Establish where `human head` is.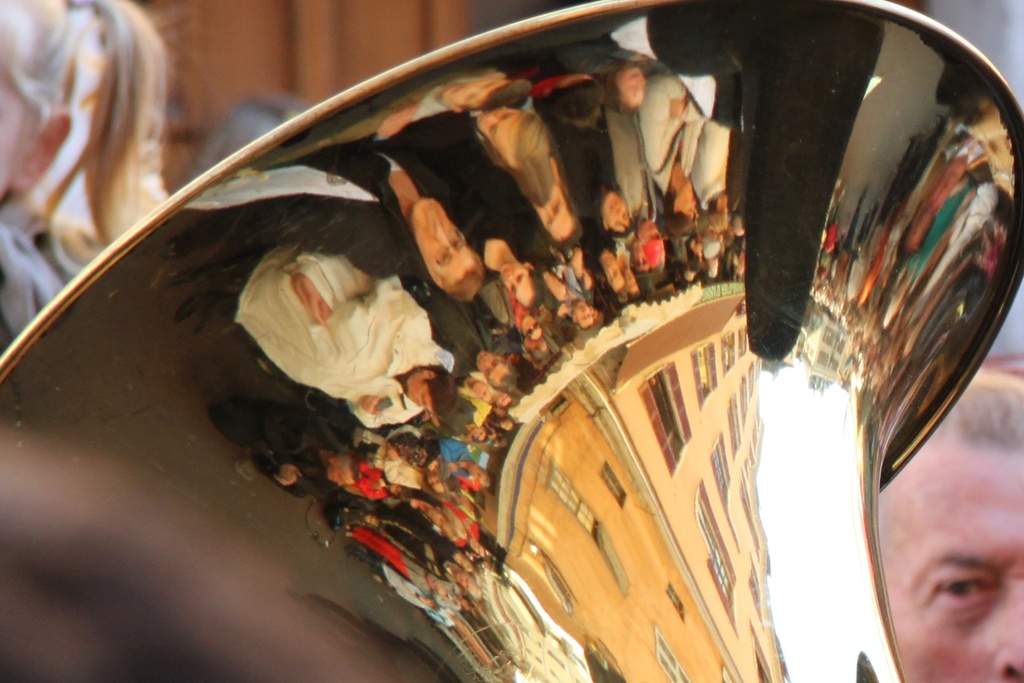
Established at locate(879, 384, 1023, 682).
